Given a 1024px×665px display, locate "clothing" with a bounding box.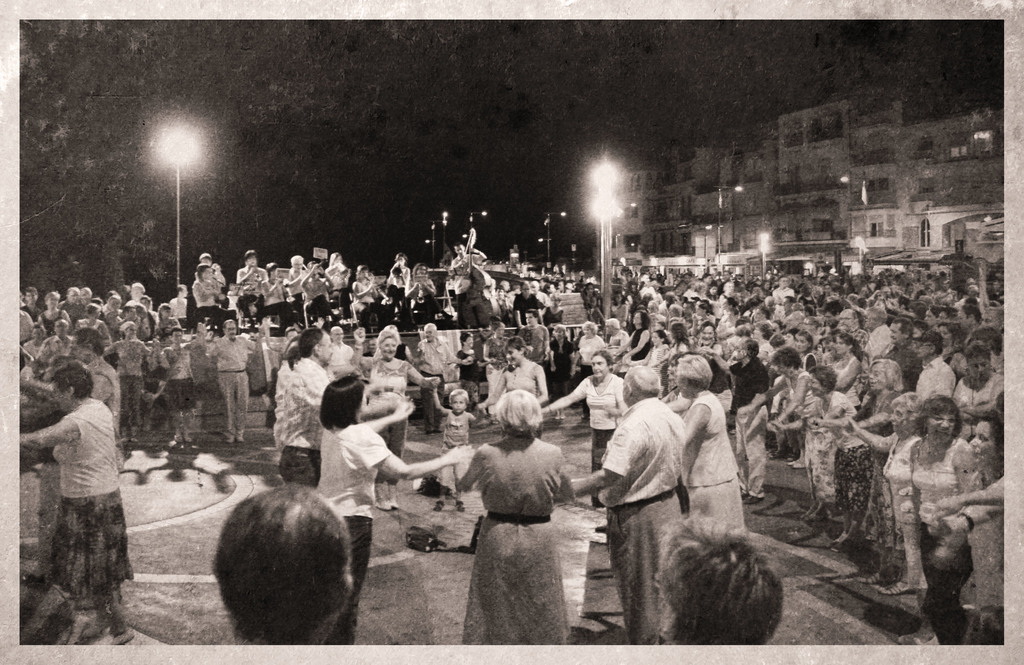
Located: 664,337,689,390.
